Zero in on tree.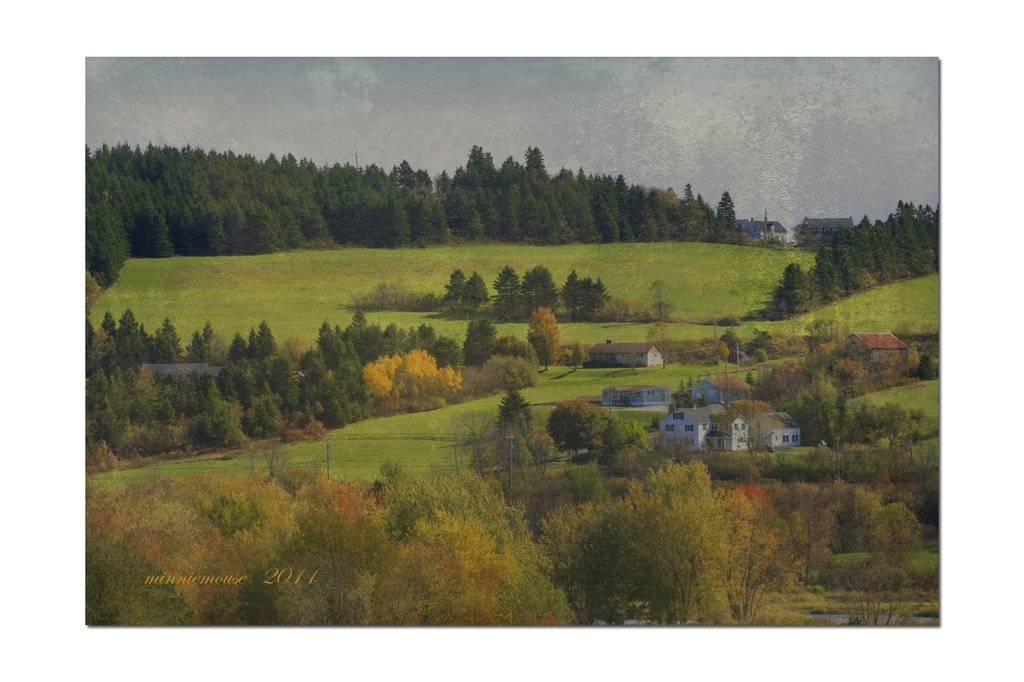
Zeroed in: <region>490, 260, 520, 320</region>.
